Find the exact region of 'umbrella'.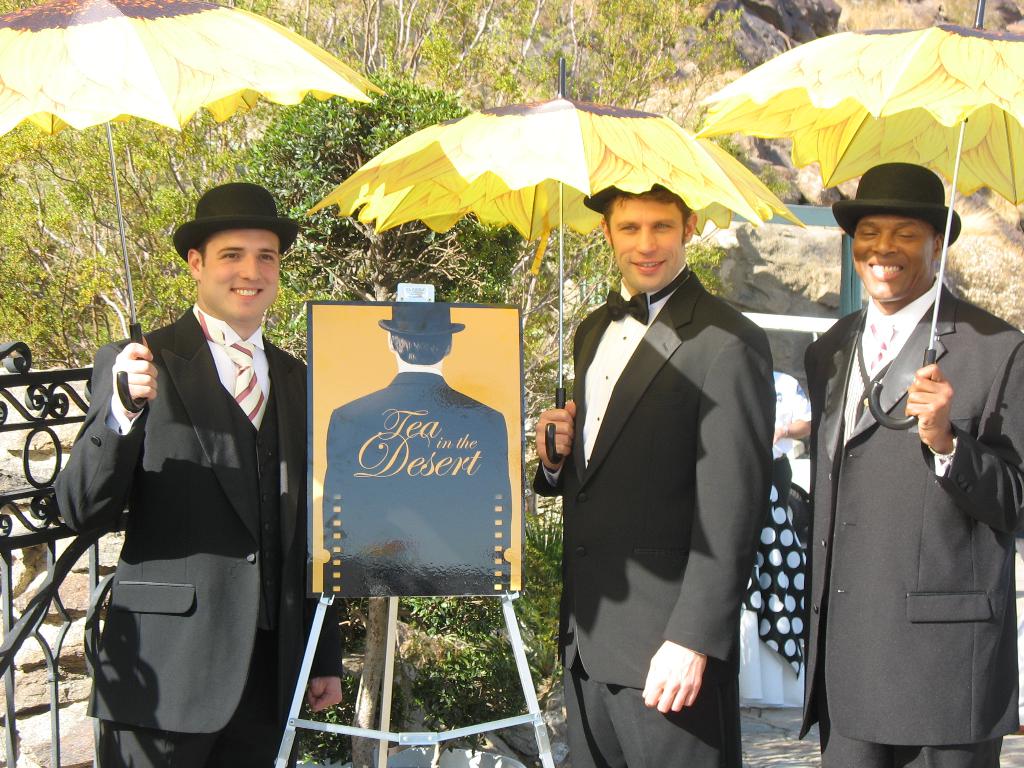
Exact region: 694, 0, 1023, 429.
